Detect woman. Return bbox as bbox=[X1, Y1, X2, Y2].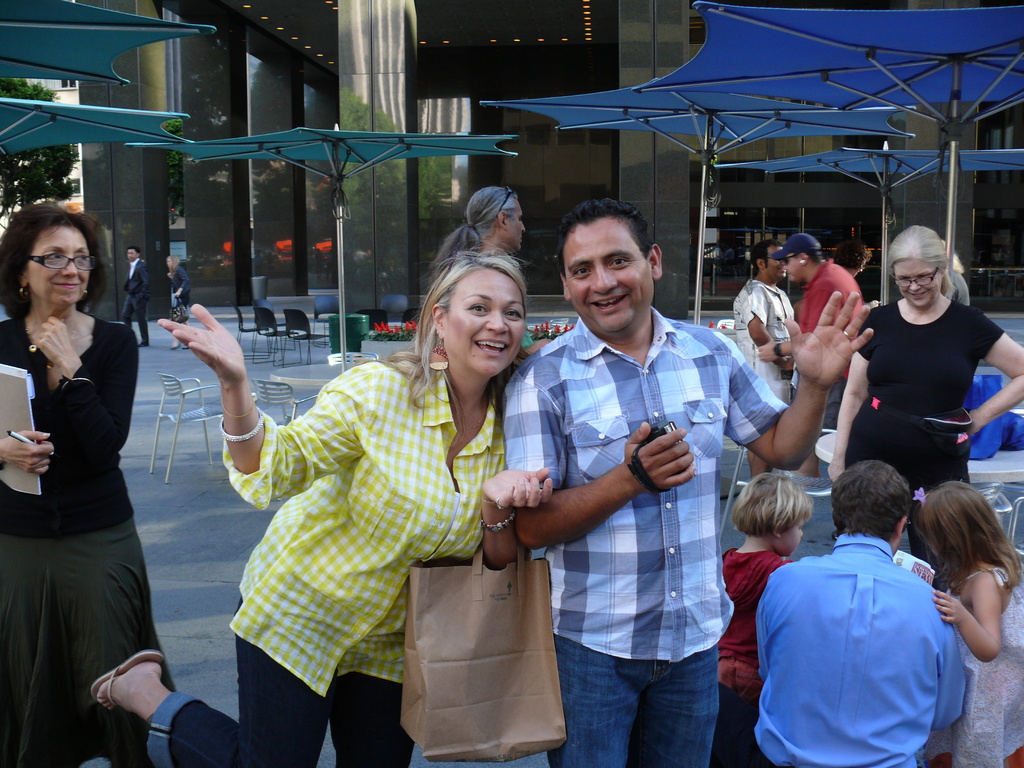
bbox=[415, 185, 543, 363].
